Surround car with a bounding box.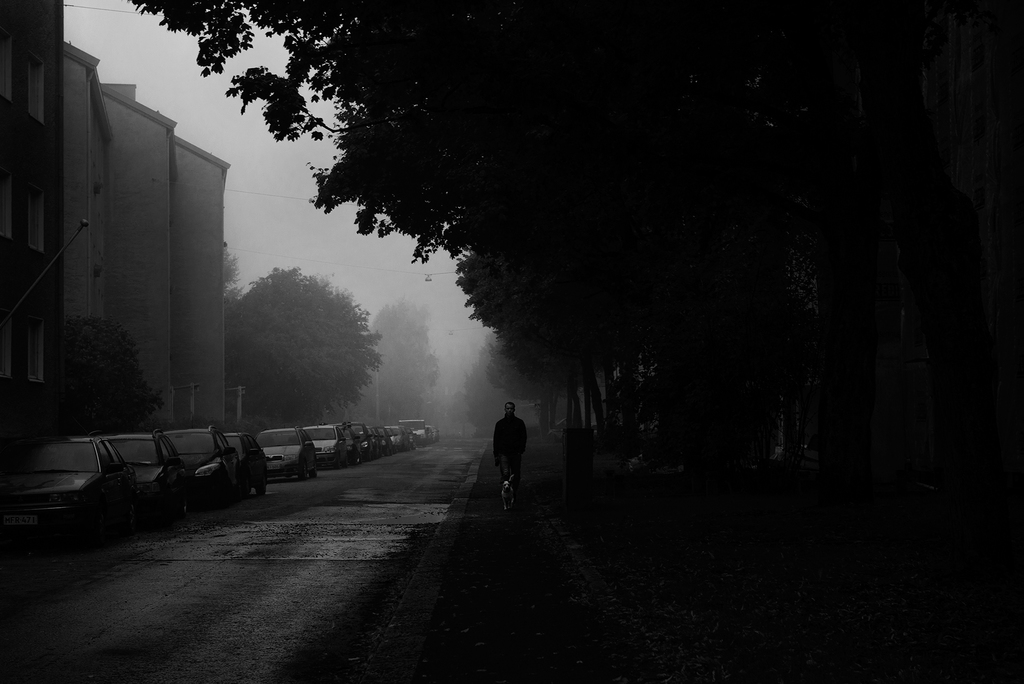
BBox(247, 418, 319, 481).
